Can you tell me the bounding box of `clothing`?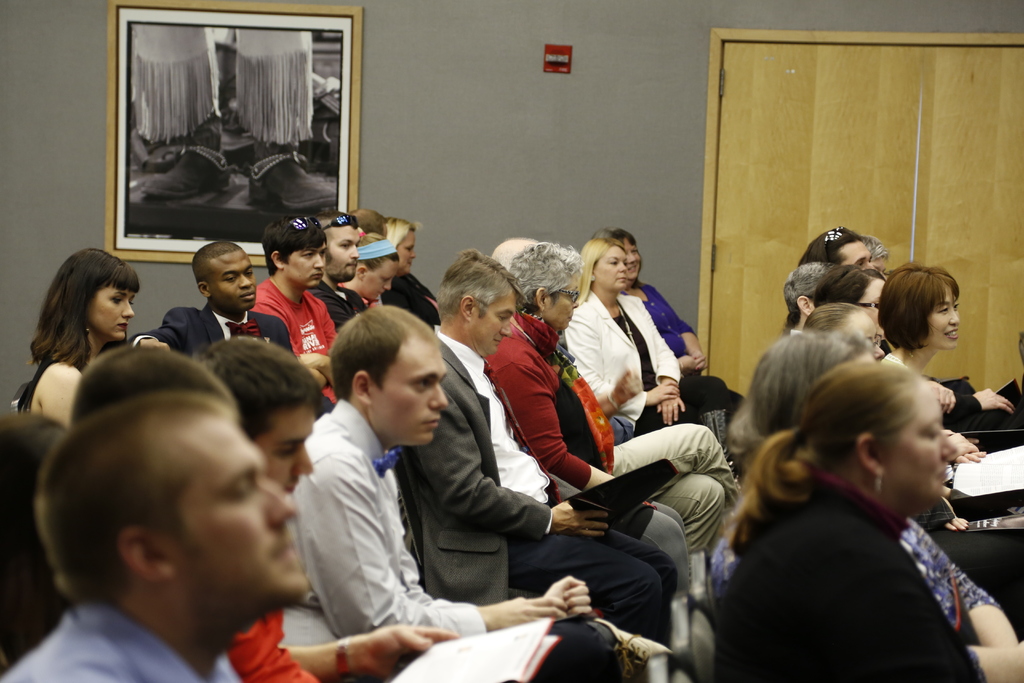
box=[716, 465, 975, 680].
